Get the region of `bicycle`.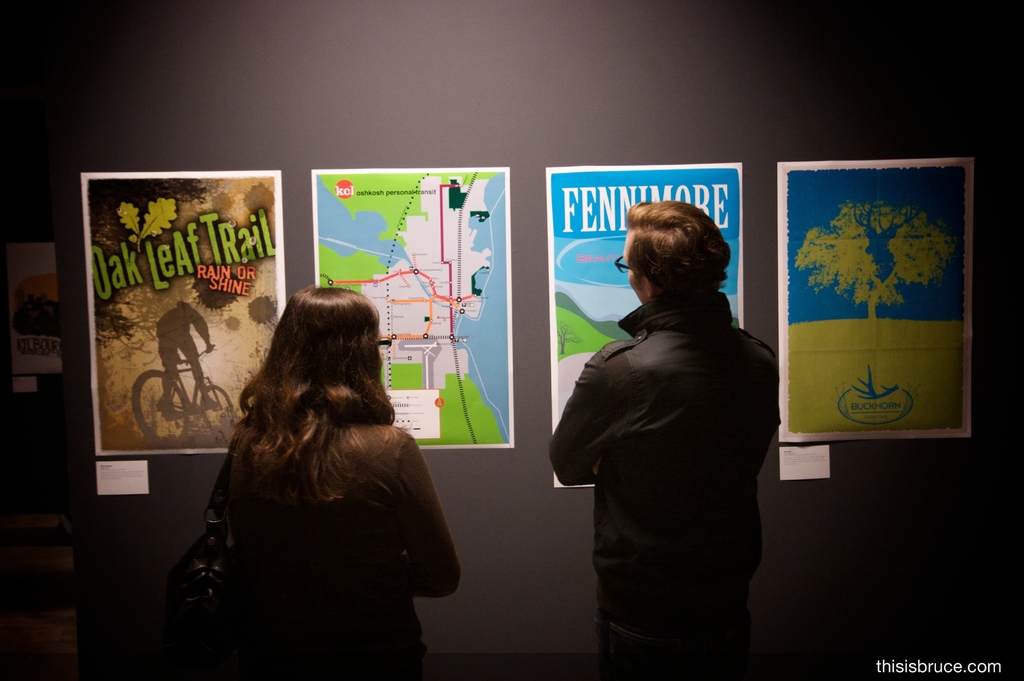
130 344 236 447.
